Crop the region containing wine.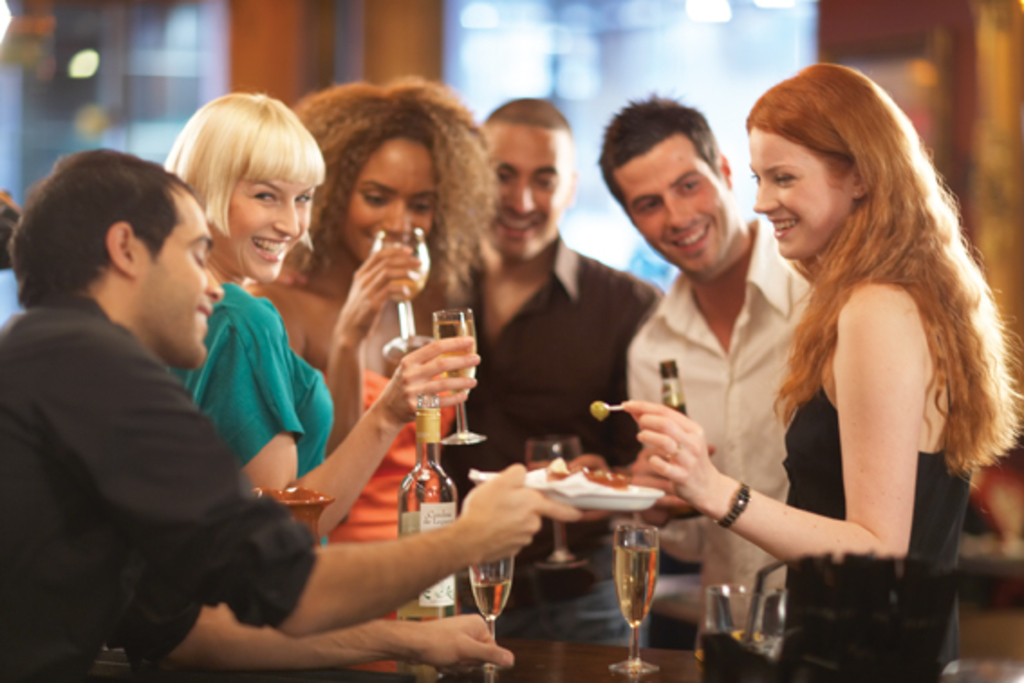
Crop region: bbox=[432, 314, 479, 398].
